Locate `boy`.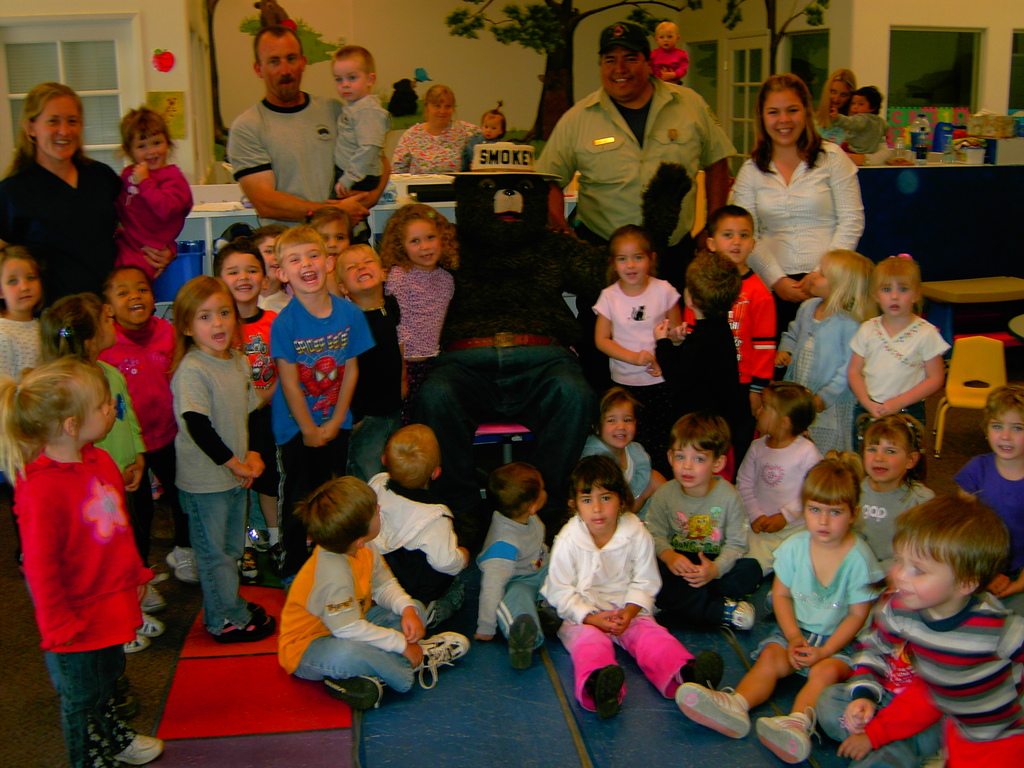
Bounding box: [269,228,378,572].
